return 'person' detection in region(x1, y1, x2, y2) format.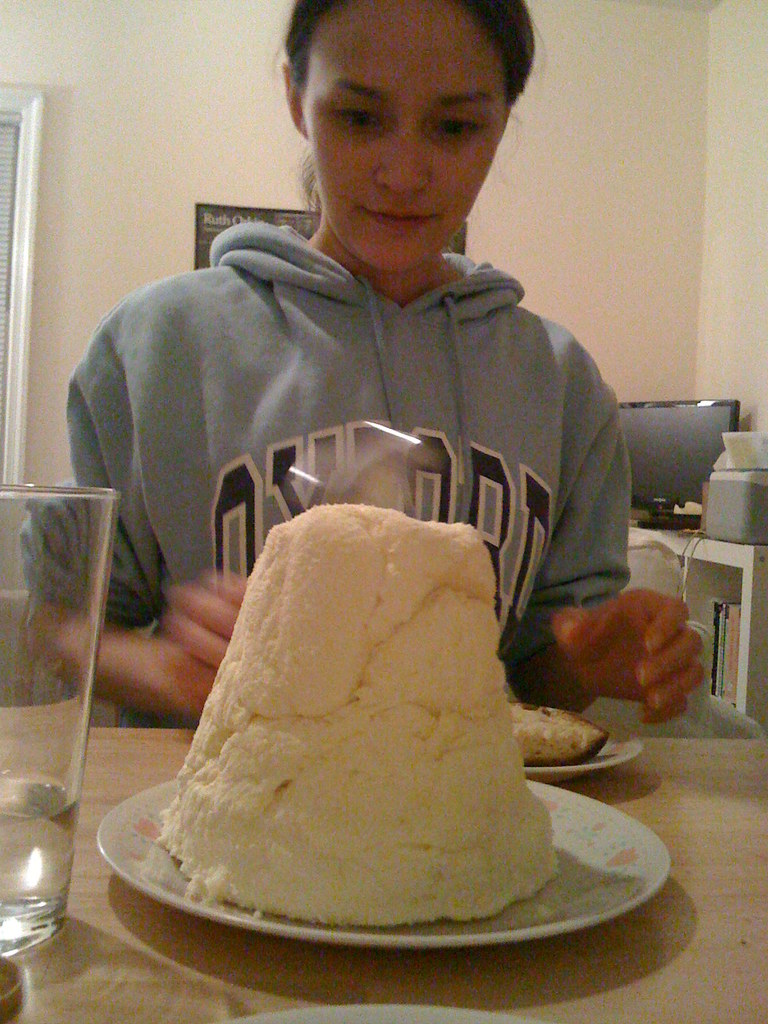
region(74, 43, 643, 650).
